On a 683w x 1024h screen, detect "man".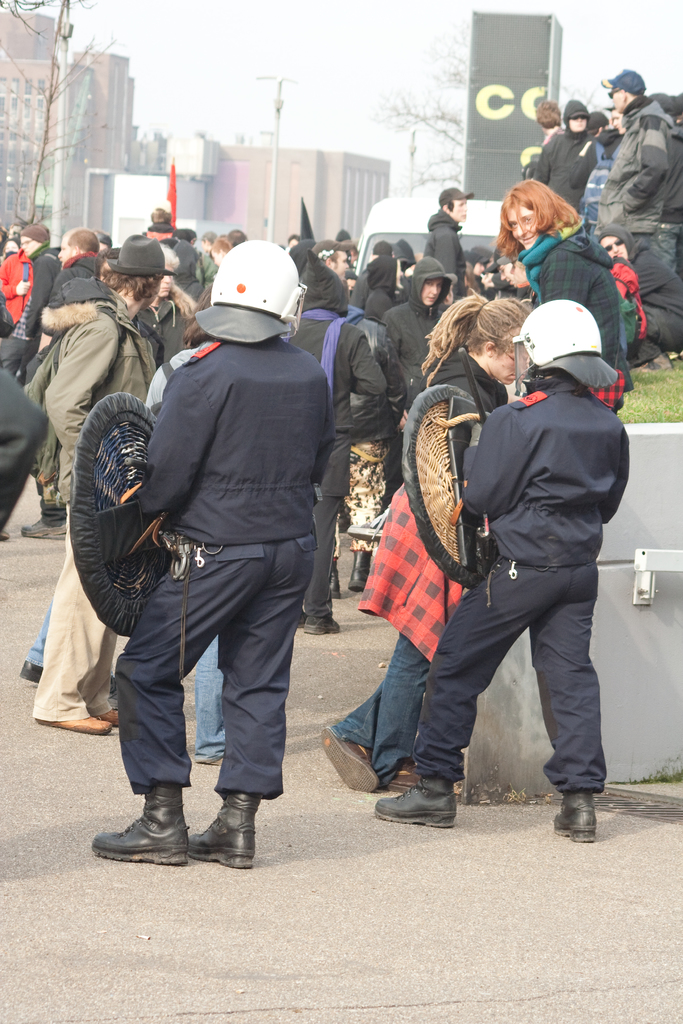
603, 67, 682, 248.
